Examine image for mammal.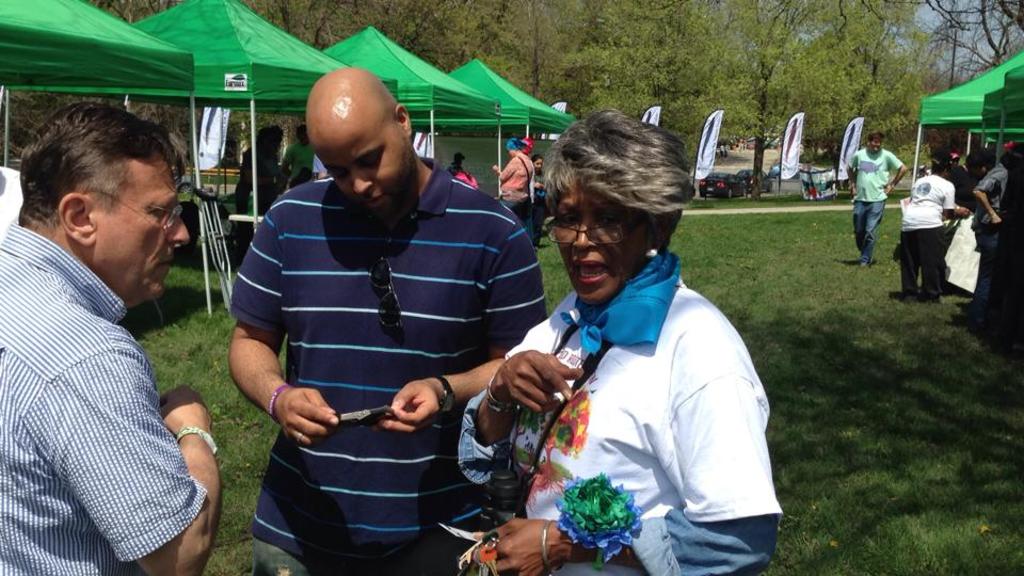
Examination result: <region>535, 161, 547, 249</region>.
